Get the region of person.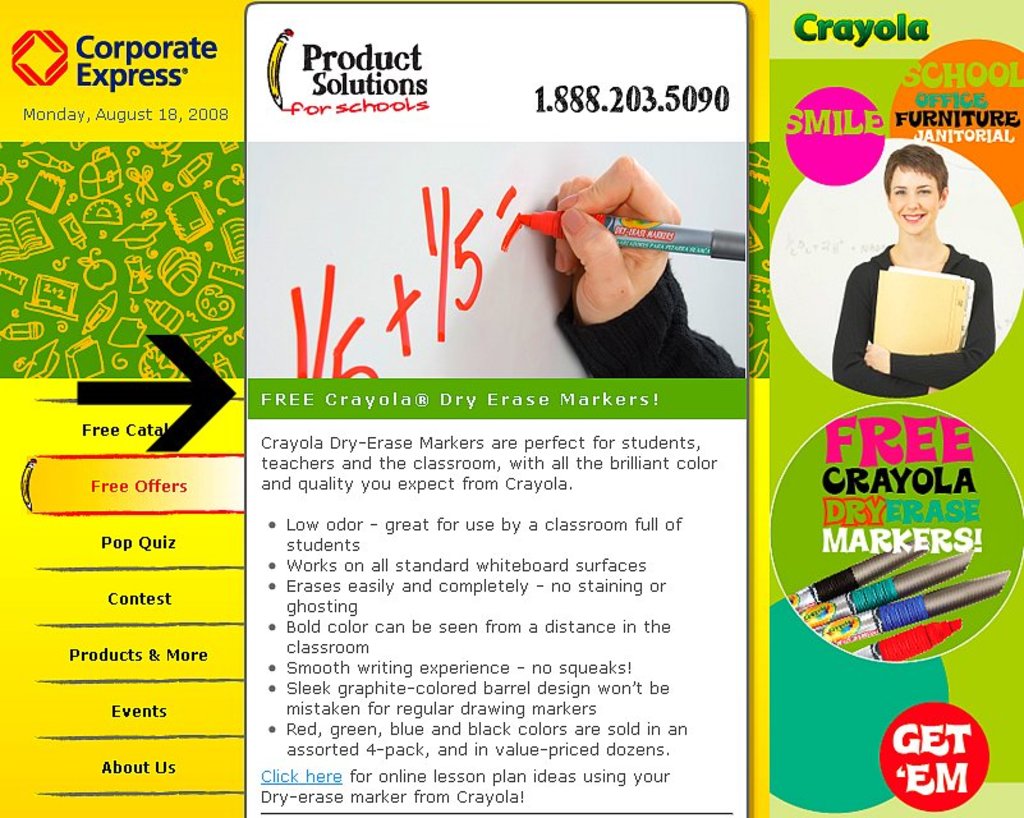
select_region(551, 156, 752, 383).
